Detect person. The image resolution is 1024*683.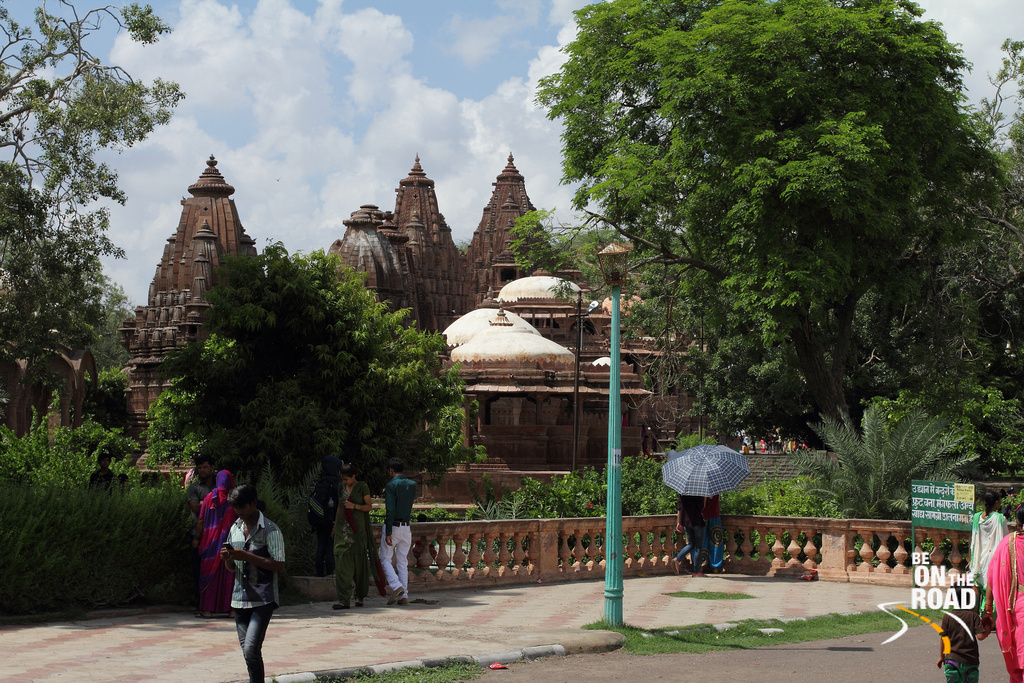
[668, 496, 709, 568].
